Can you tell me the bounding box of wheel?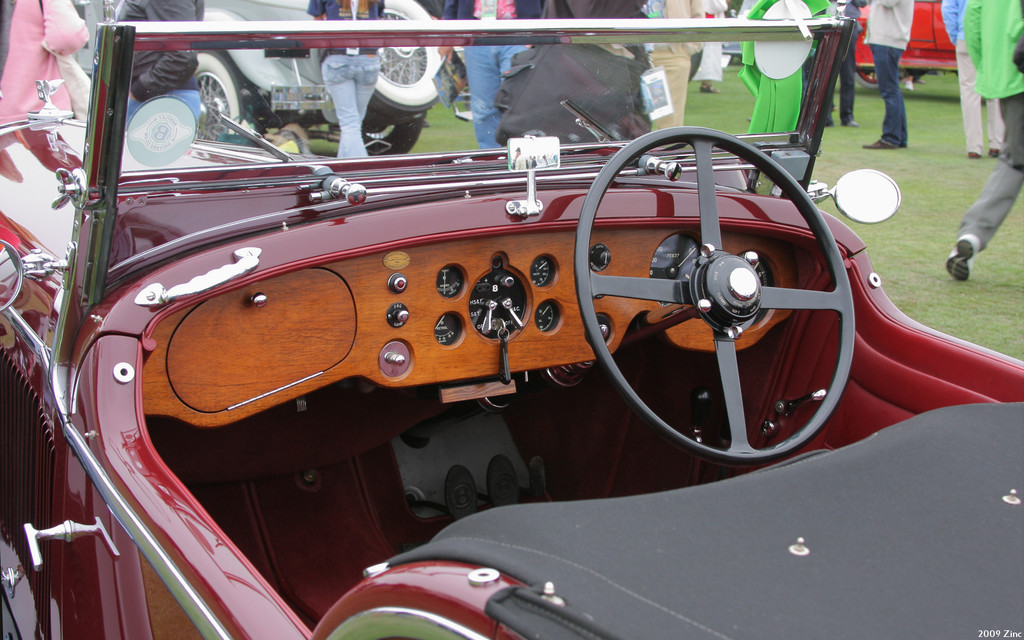
region(853, 67, 907, 90).
